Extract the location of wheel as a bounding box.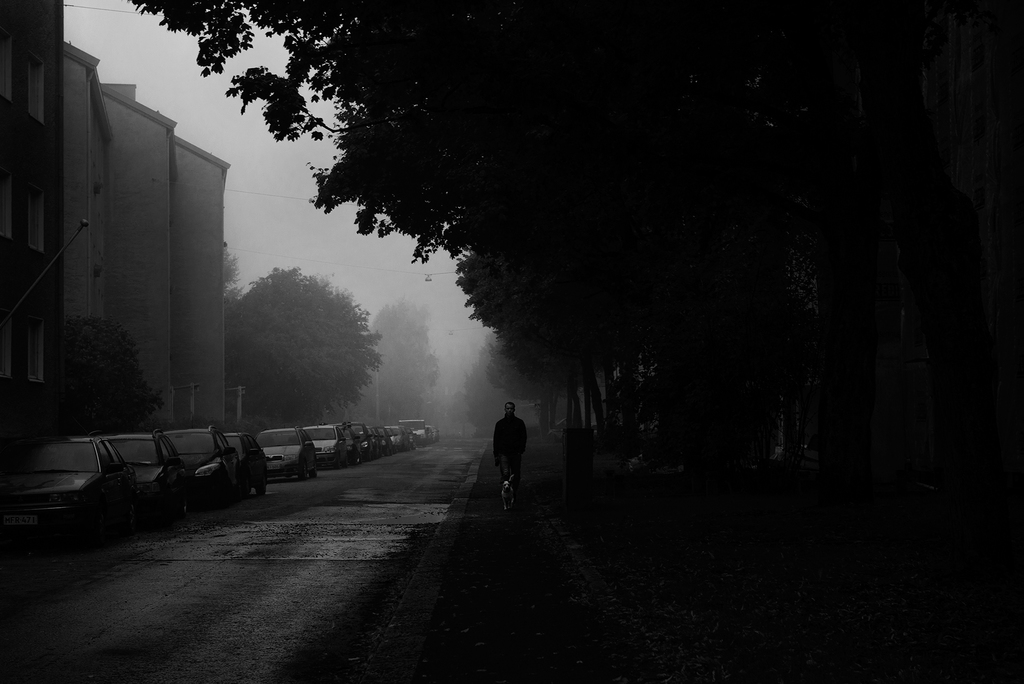
<bbox>252, 476, 269, 500</bbox>.
